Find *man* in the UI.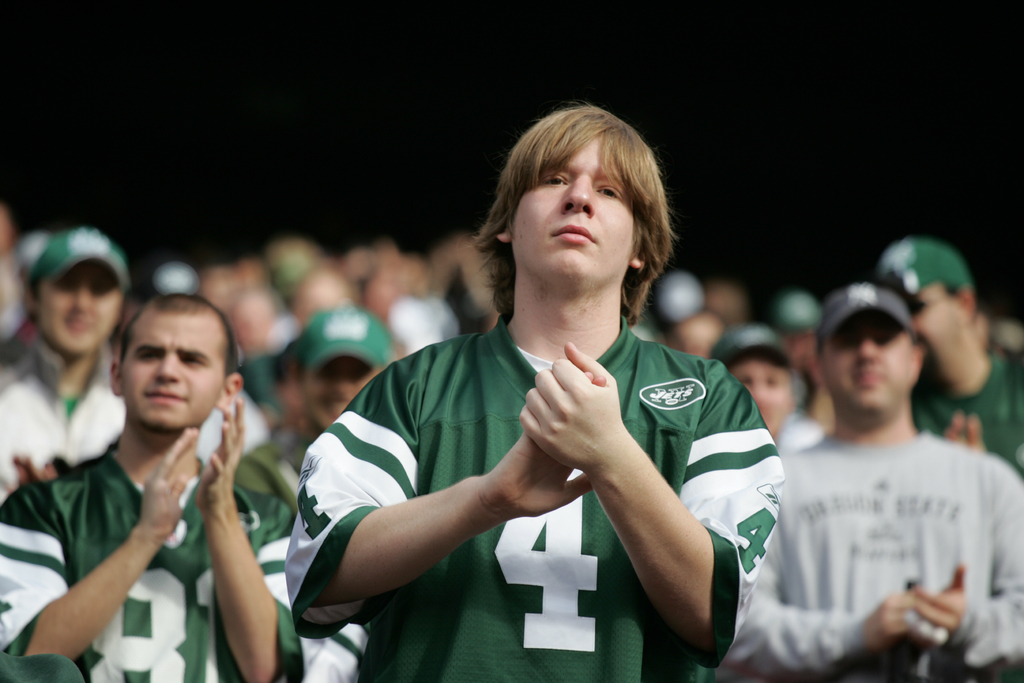
UI element at locate(710, 315, 824, 467).
